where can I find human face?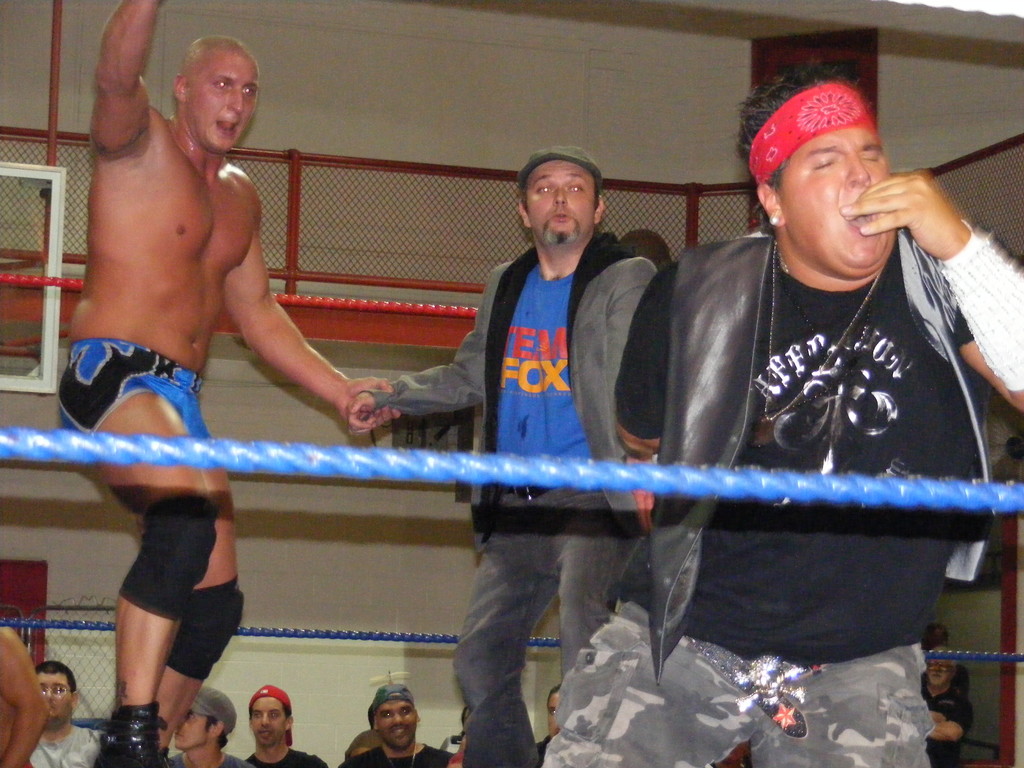
You can find it at bbox=[39, 673, 75, 721].
